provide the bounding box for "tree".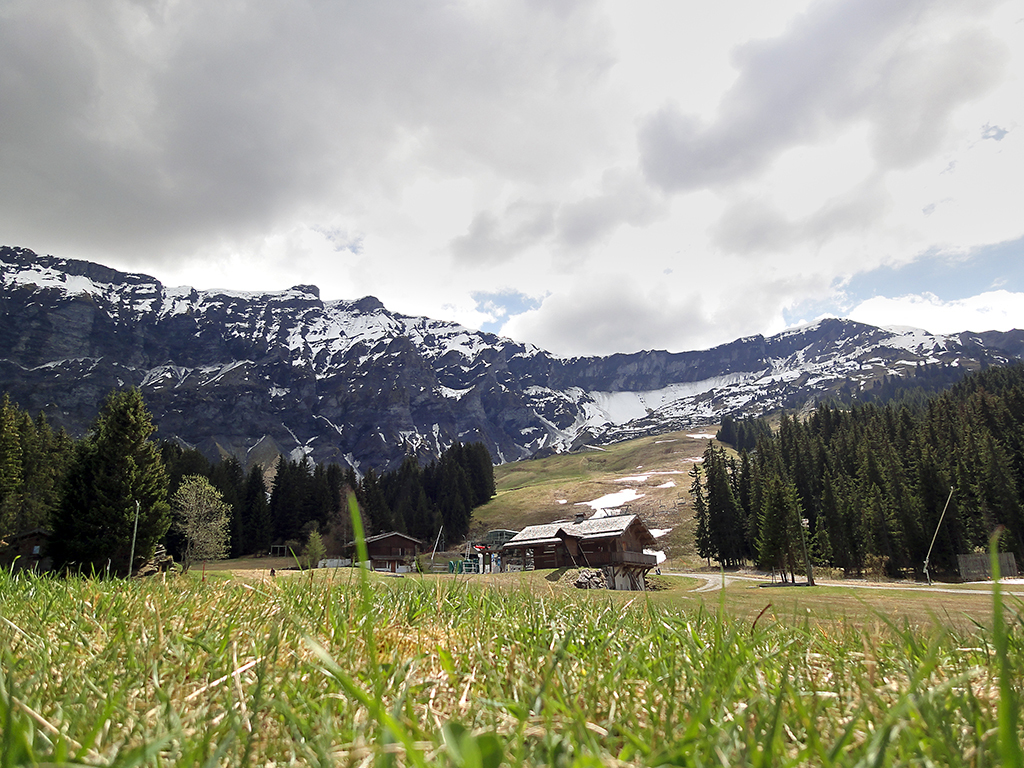
box(0, 389, 71, 566).
